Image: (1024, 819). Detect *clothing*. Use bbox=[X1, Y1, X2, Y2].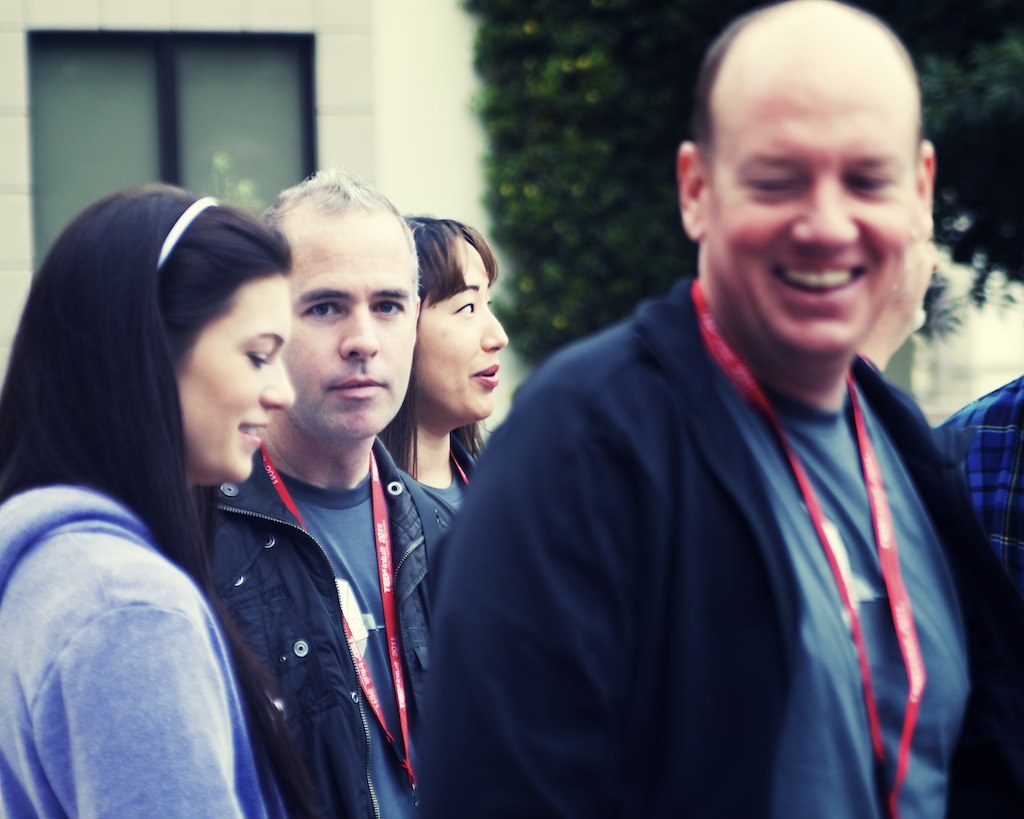
bbox=[421, 442, 475, 512].
